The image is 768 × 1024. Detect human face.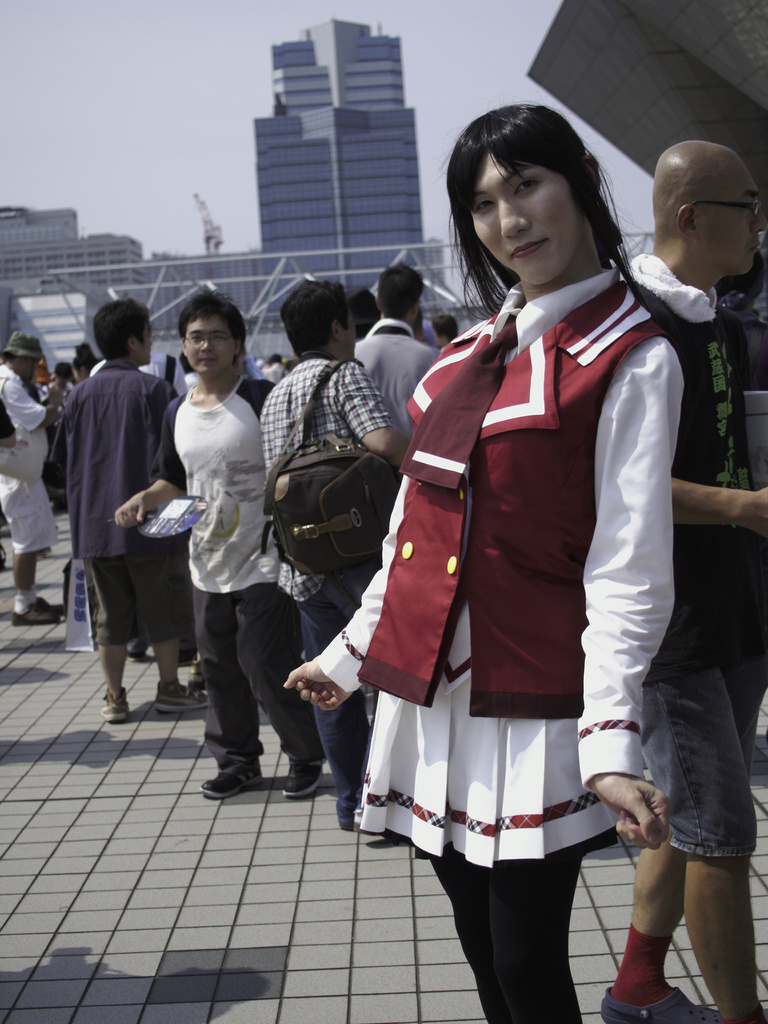
Detection: <box>698,168,766,273</box>.
